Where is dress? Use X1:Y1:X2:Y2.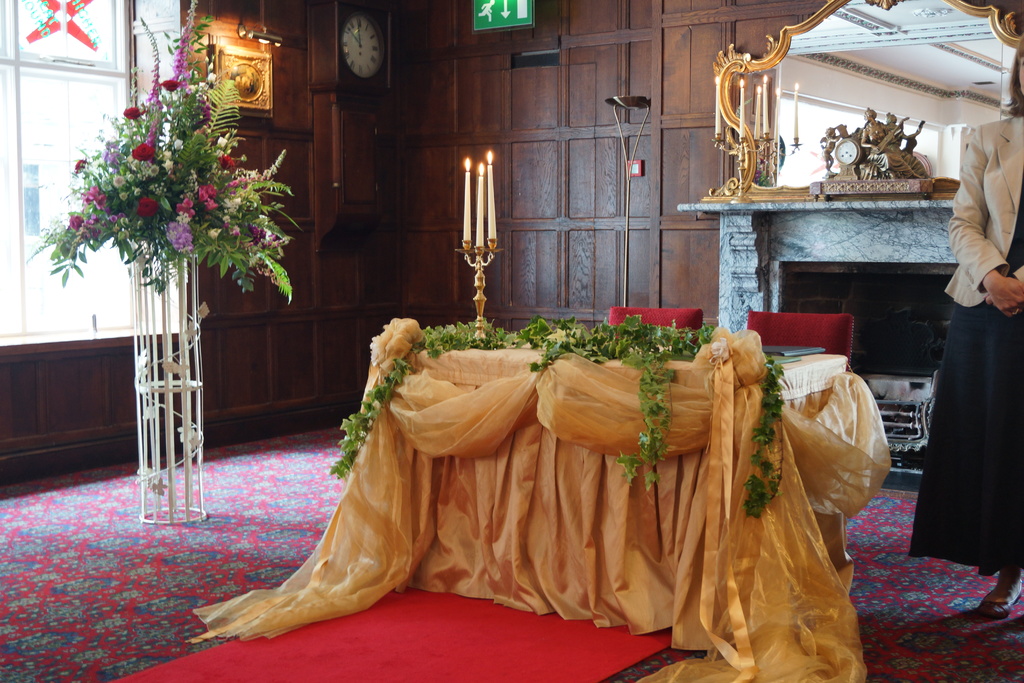
909:177:1023:575.
